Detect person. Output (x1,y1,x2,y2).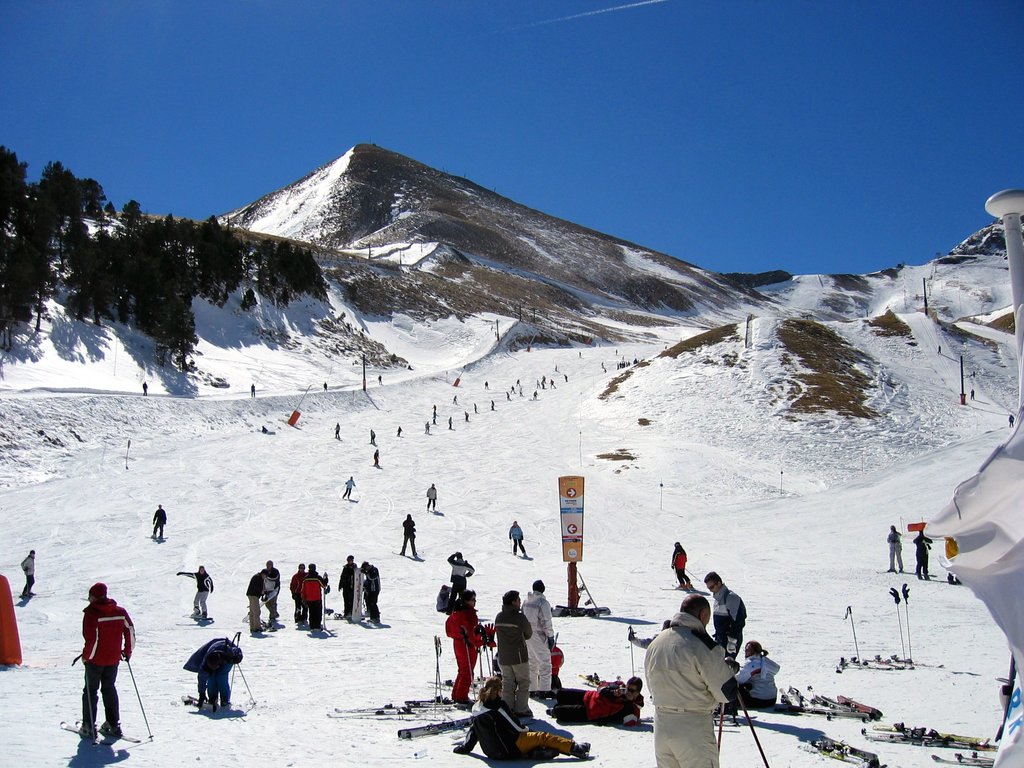
(338,554,355,616).
